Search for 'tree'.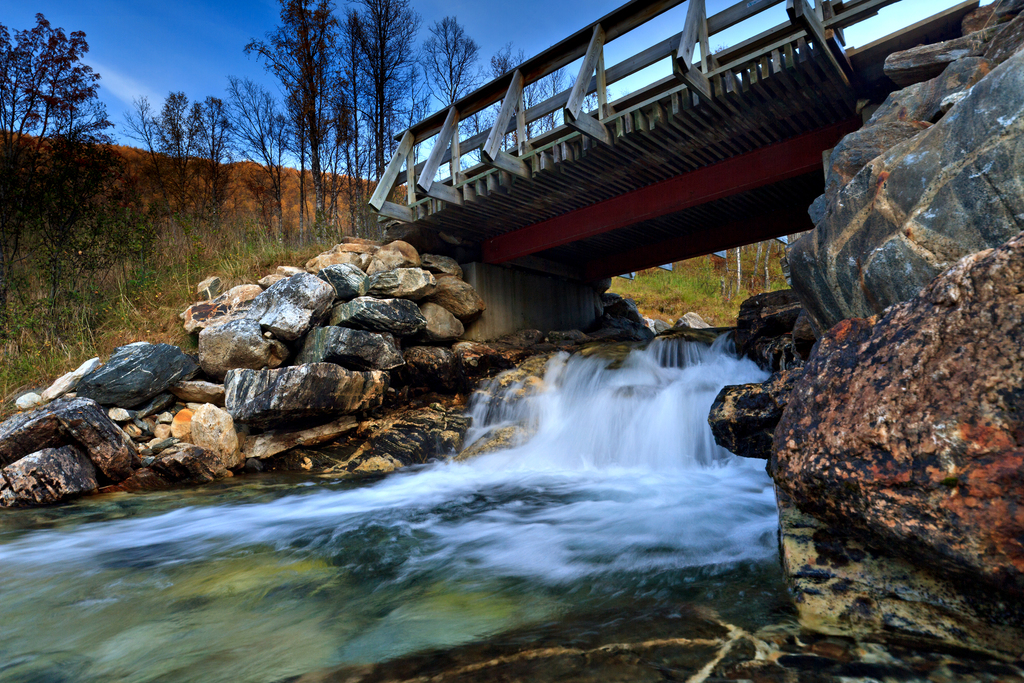
Found at x1=285 y1=0 x2=364 y2=279.
